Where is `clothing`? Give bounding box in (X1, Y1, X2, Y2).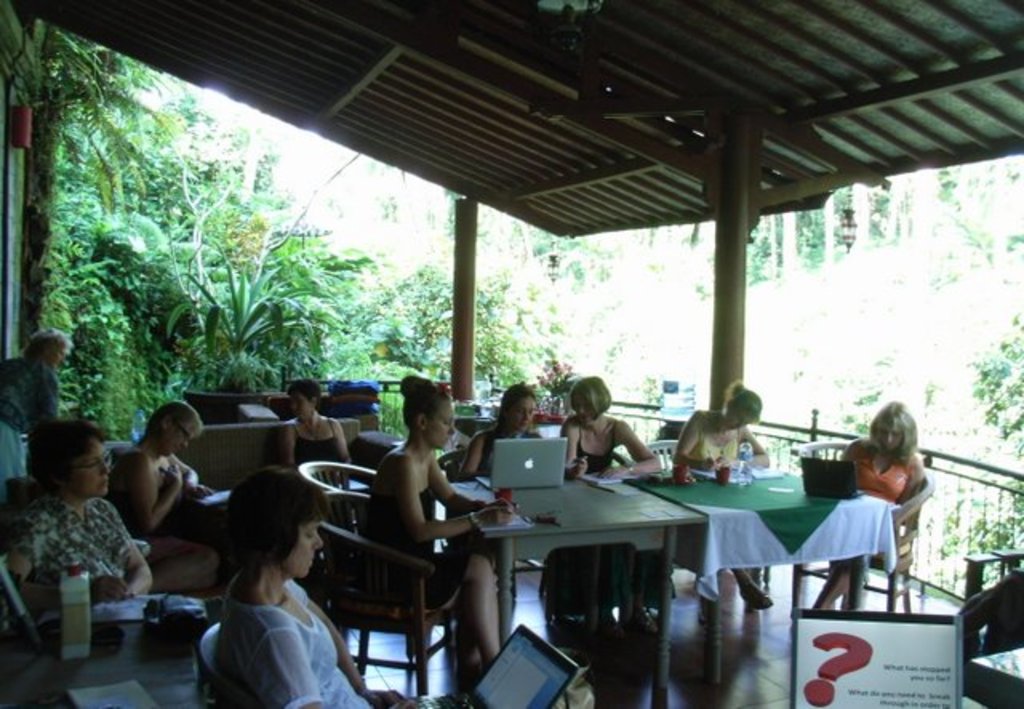
(293, 418, 349, 463).
